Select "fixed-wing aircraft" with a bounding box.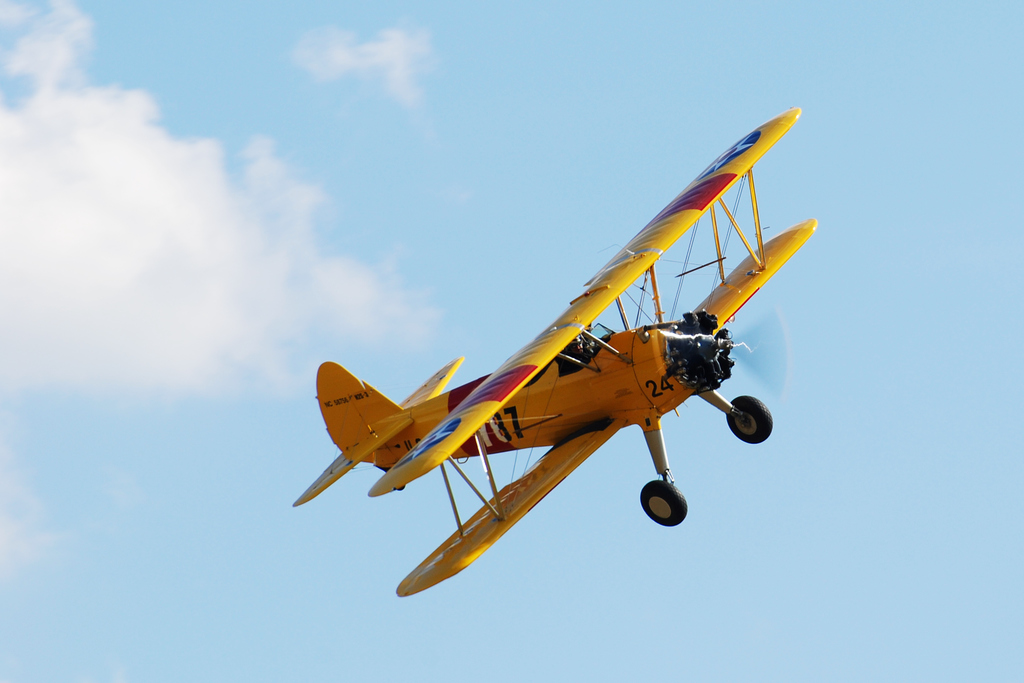
(286, 116, 806, 607).
